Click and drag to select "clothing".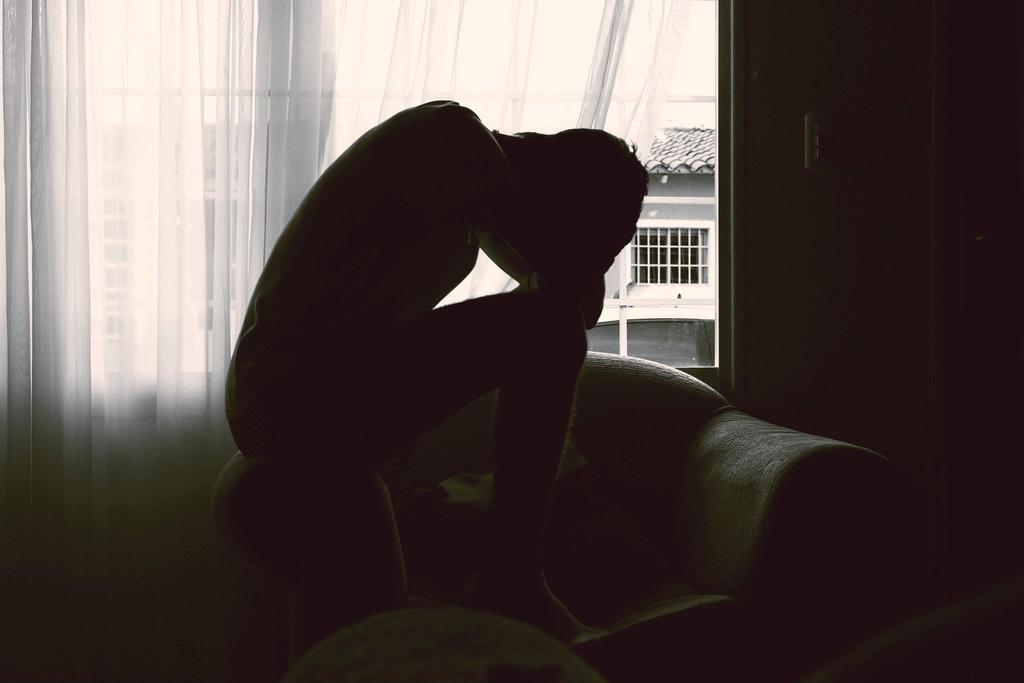
Selection: <box>195,82,582,518</box>.
